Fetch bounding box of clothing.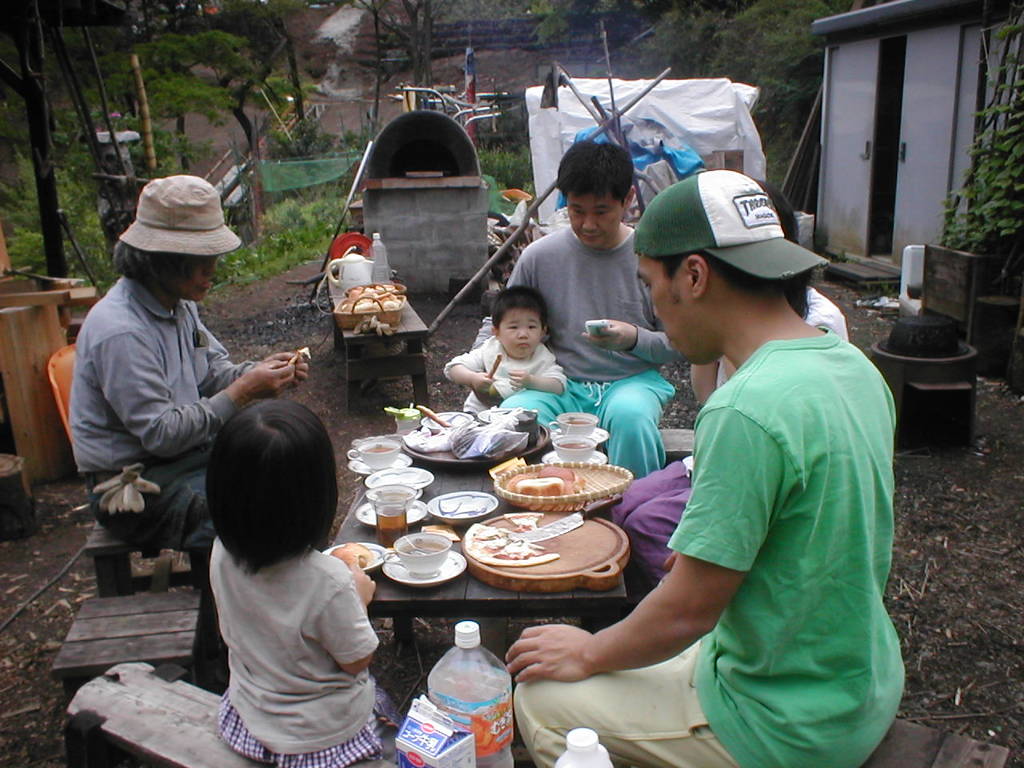
Bbox: pyautogui.locateOnScreen(439, 331, 571, 414).
